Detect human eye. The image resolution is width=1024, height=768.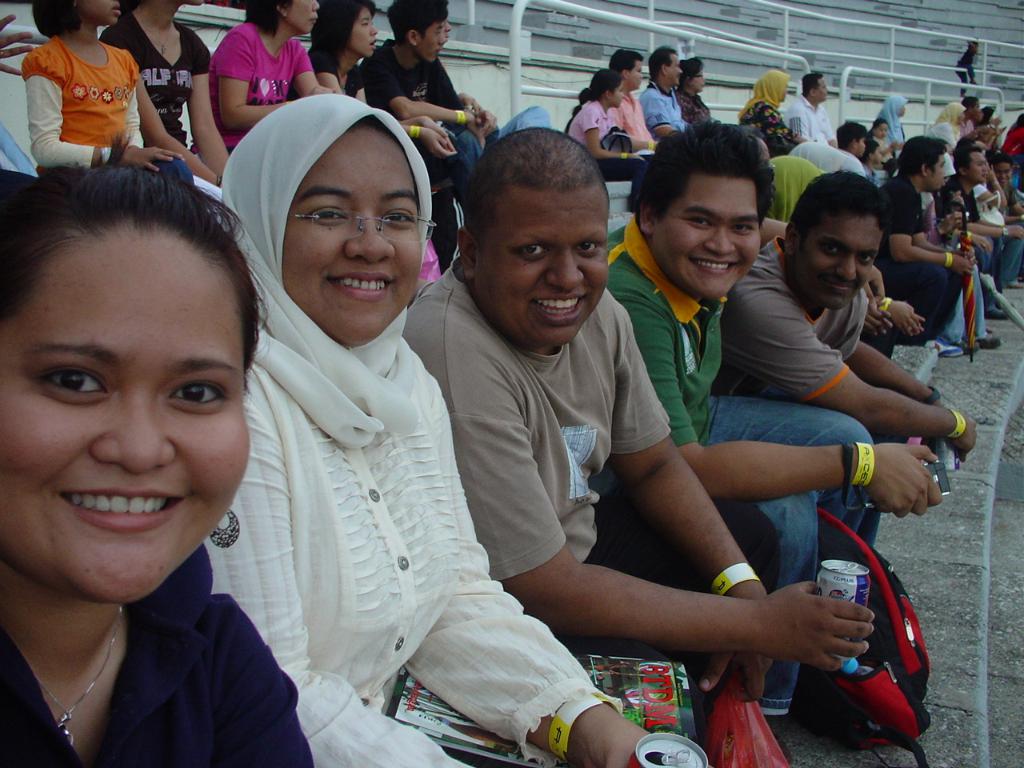
x1=302, y1=201, x2=350, y2=225.
